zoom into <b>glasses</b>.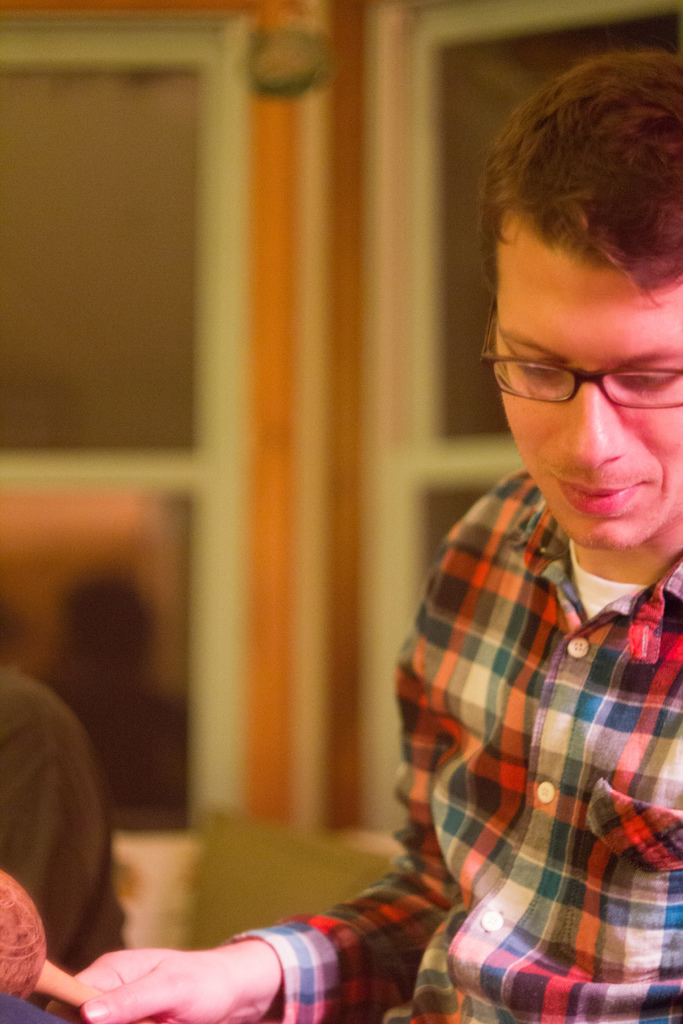
Zoom target: select_region(473, 311, 682, 420).
